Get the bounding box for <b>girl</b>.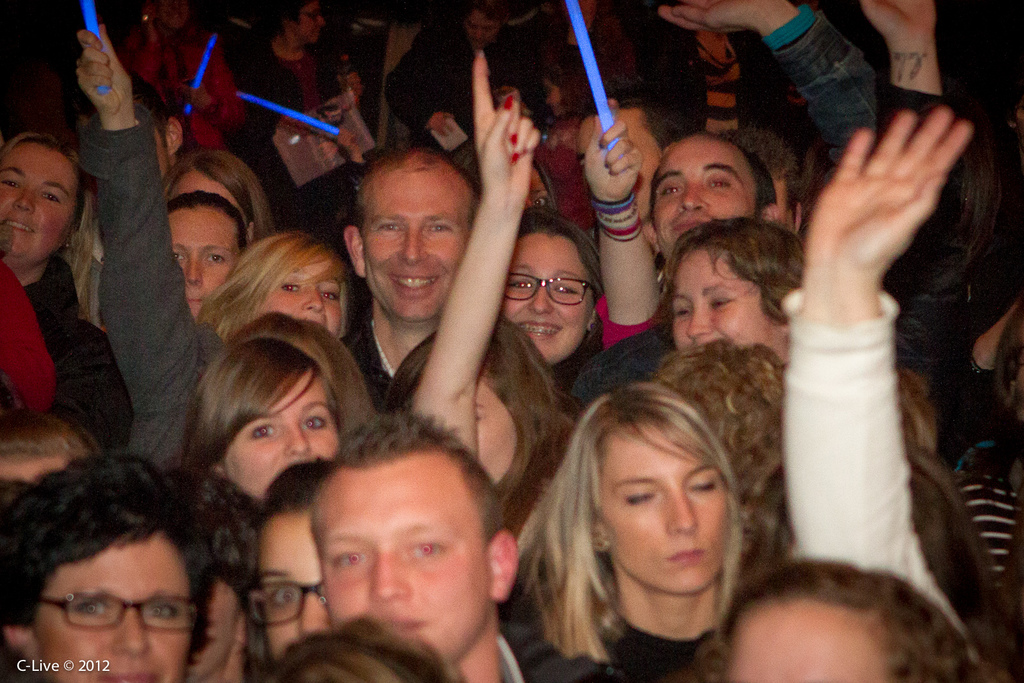
bbox=(246, 465, 332, 661).
